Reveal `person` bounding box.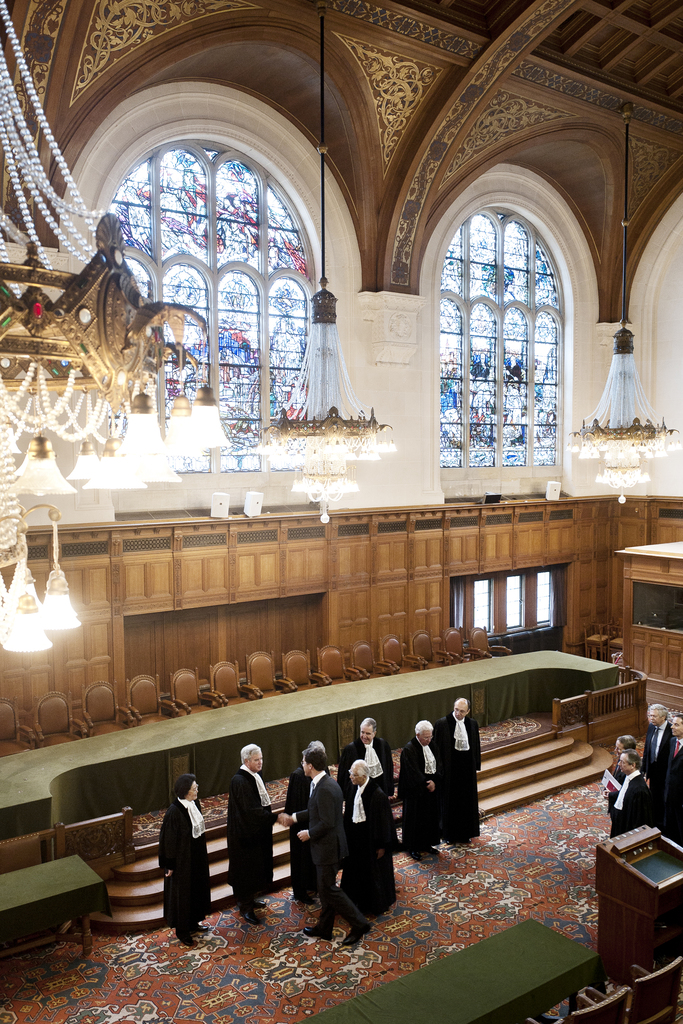
Revealed: 598,731,639,799.
